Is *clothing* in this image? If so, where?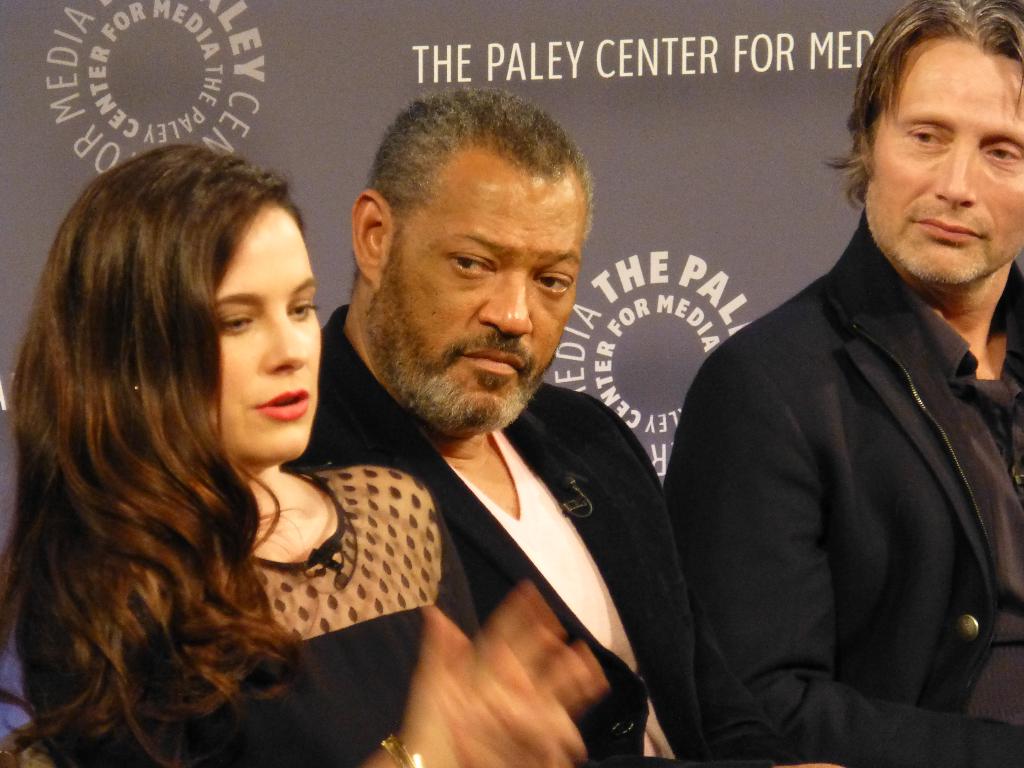
Yes, at box=[0, 484, 518, 767].
